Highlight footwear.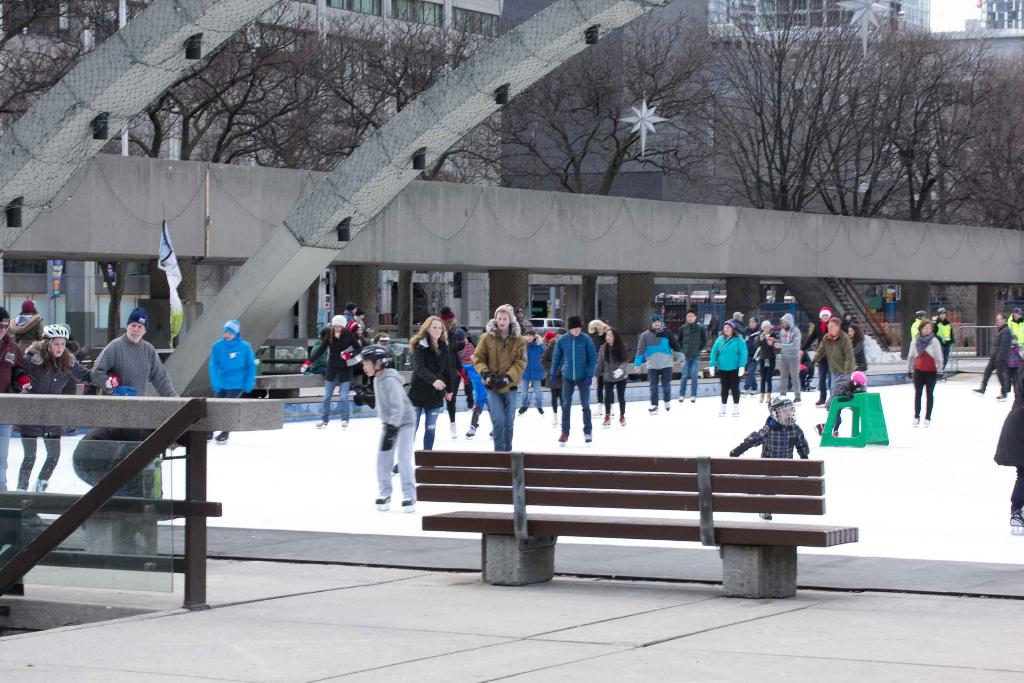
Highlighted region: [x1=769, y1=394, x2=773, y2=402].
